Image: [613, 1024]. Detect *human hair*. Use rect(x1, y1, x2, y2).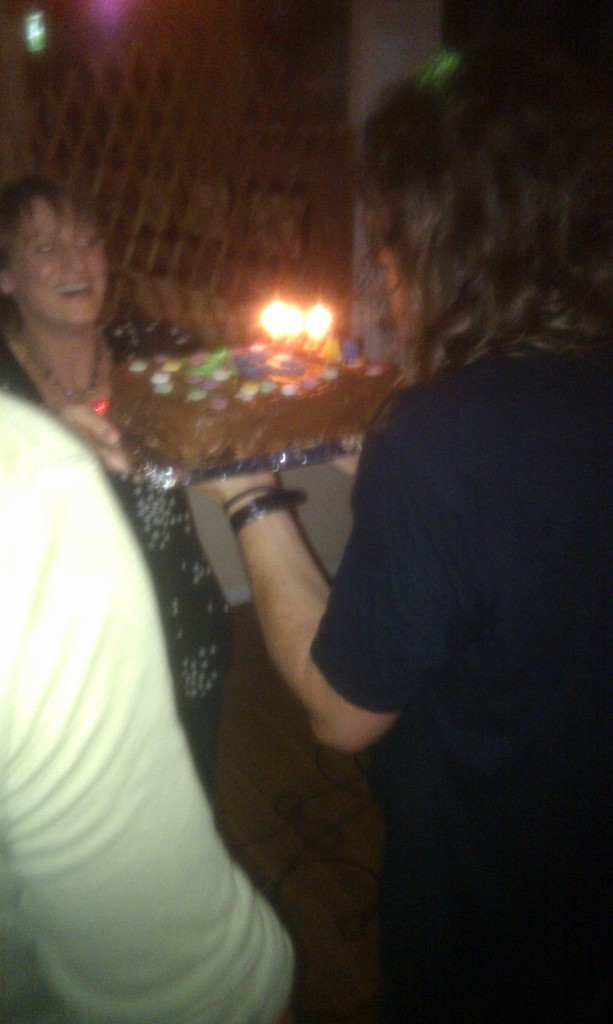
rect(0, 174, 123, 328).
